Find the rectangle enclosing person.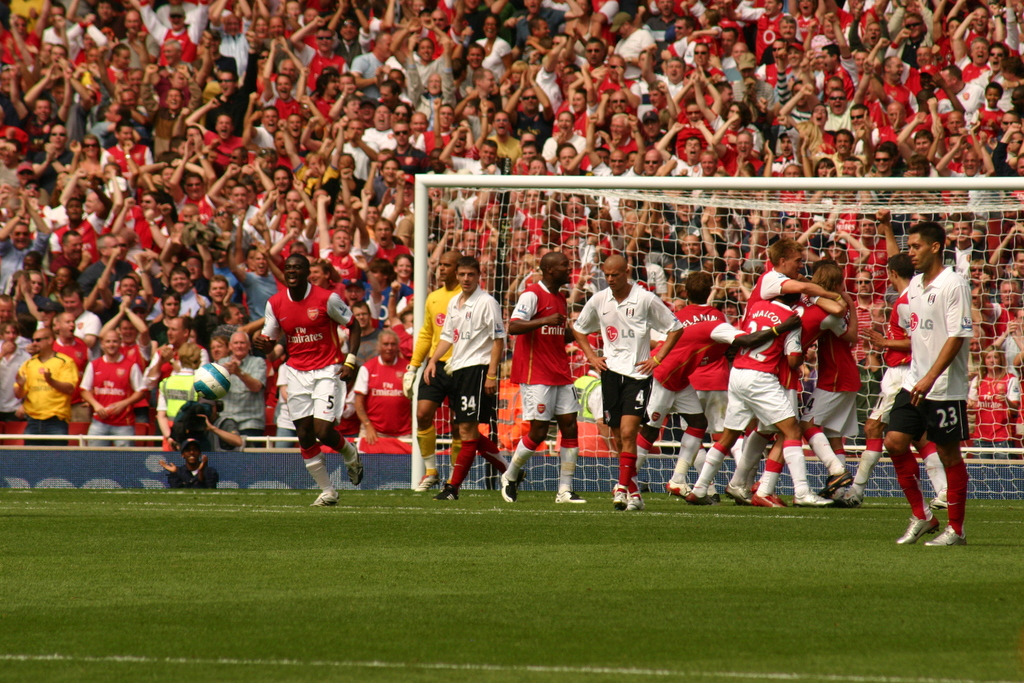
(left=795, top=256, right=866, bottom=490).
